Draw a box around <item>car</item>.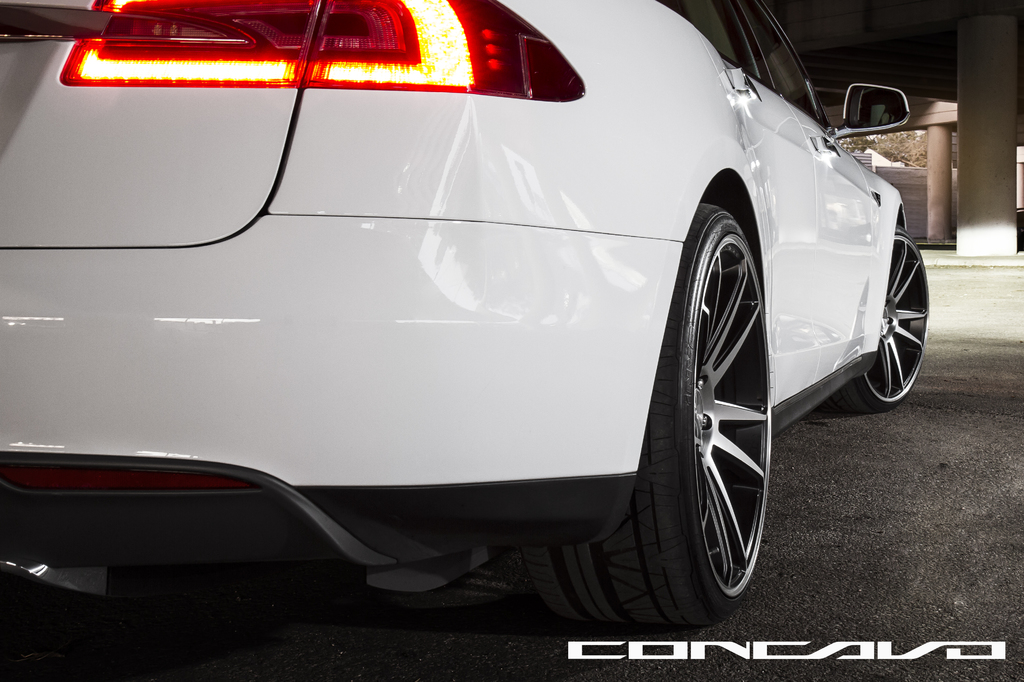
<region>0, 0, 932, 637</region>.
